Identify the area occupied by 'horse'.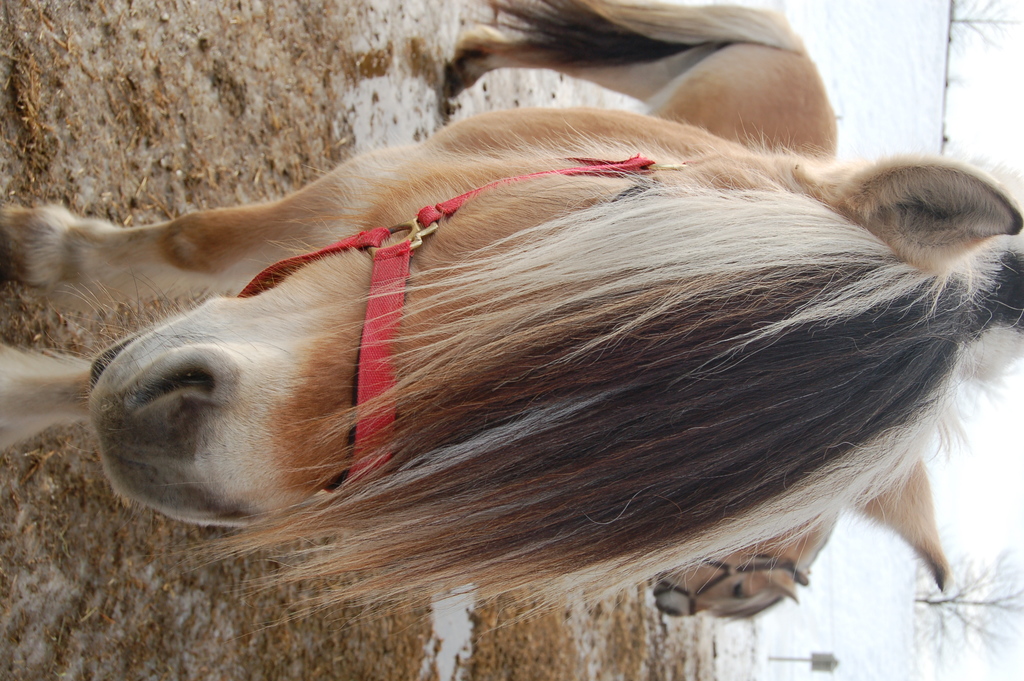
Area: 452/1/840/616.
